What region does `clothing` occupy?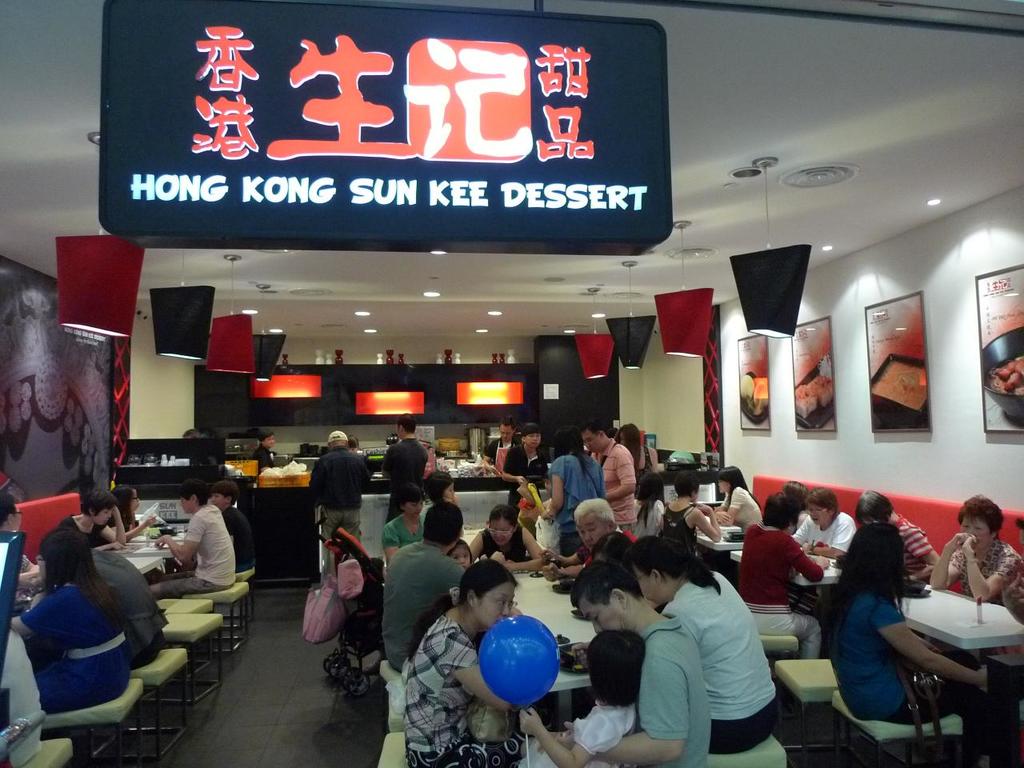
[250, 444, 278, 484].
